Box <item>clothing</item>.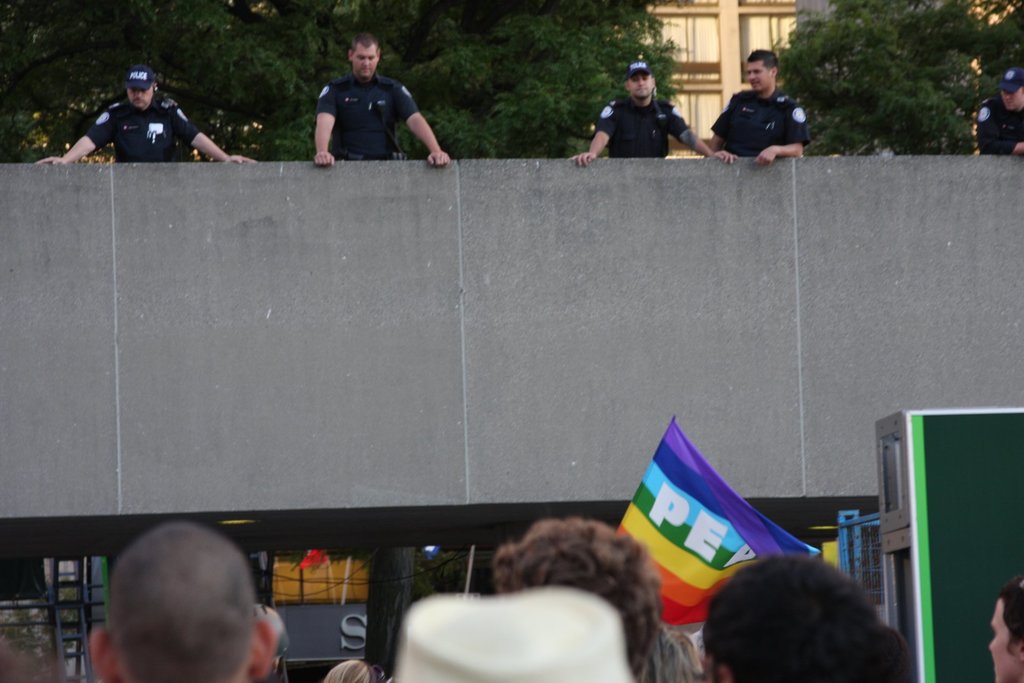
bbox(597, 92, 692, 157).
